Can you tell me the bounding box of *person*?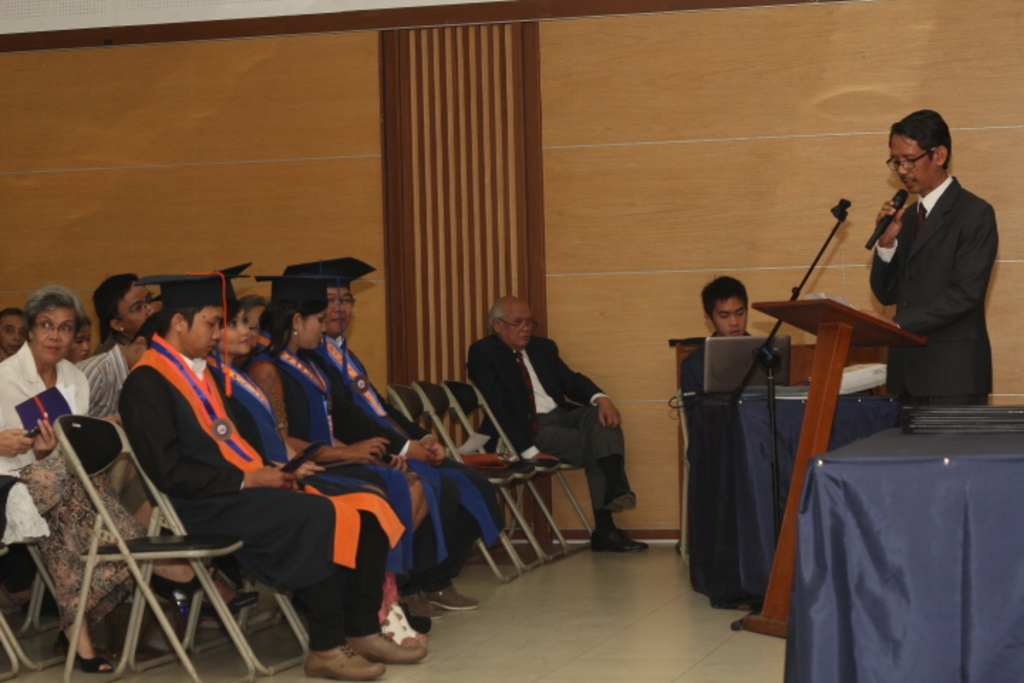
x1=0, y1=305, x2=28, y2=361.
